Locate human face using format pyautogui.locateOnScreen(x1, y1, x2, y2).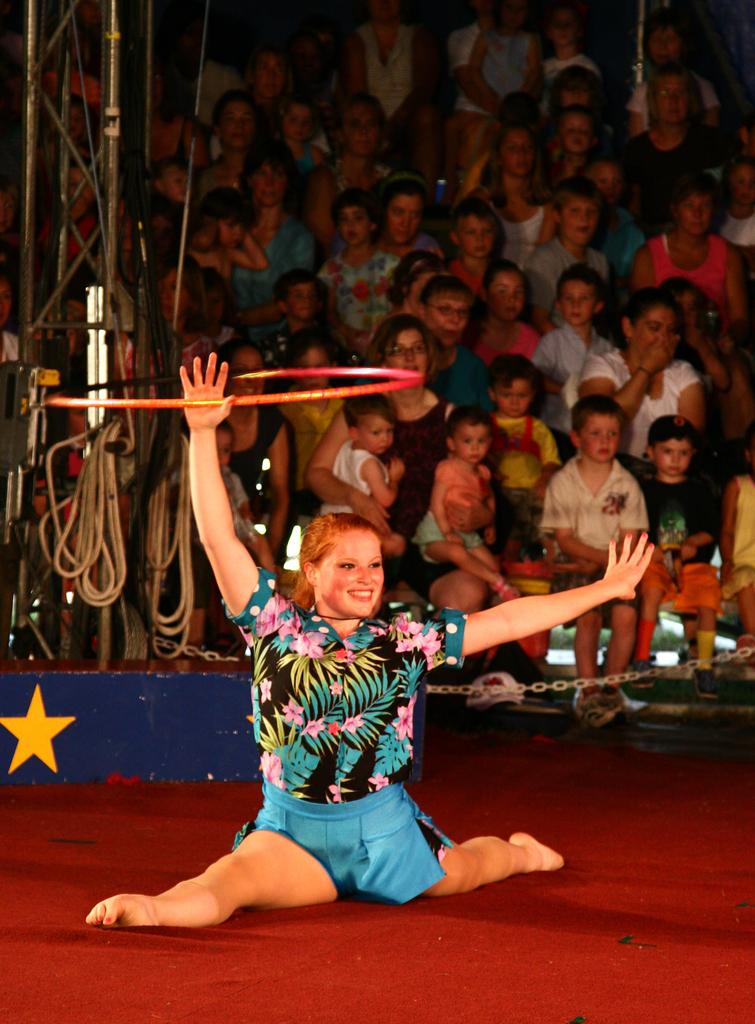
pyautogui.locateOnScreen(423, 295, 468, 346).
